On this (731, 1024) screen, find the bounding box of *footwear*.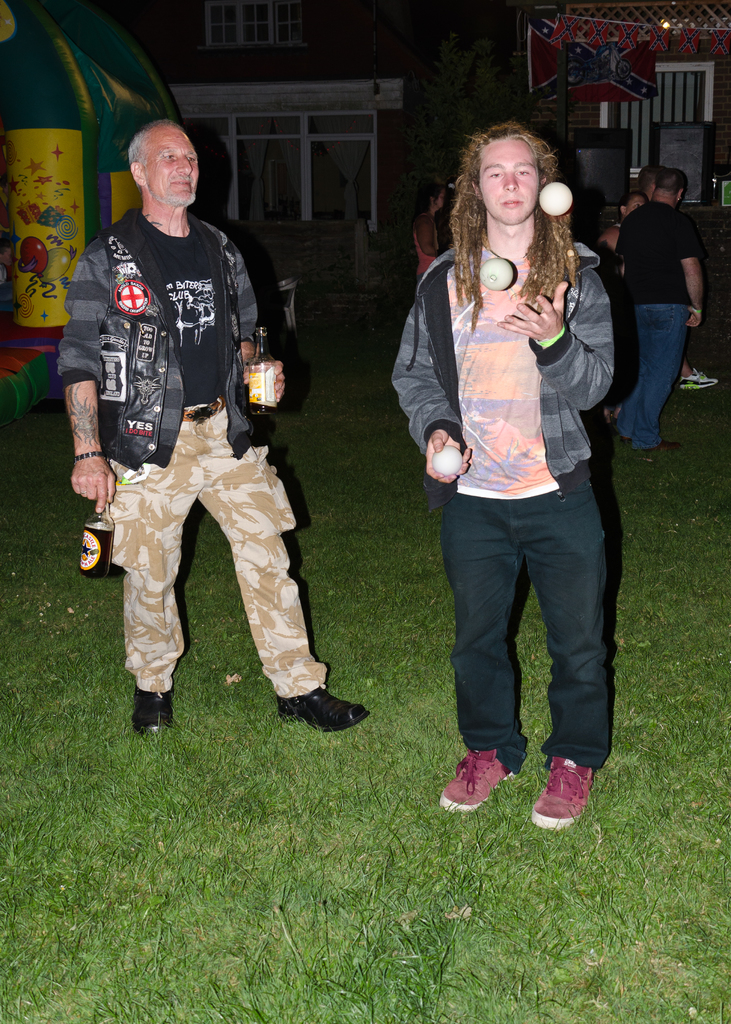
Bounding box: Rect(437, 748, 515, 812).
